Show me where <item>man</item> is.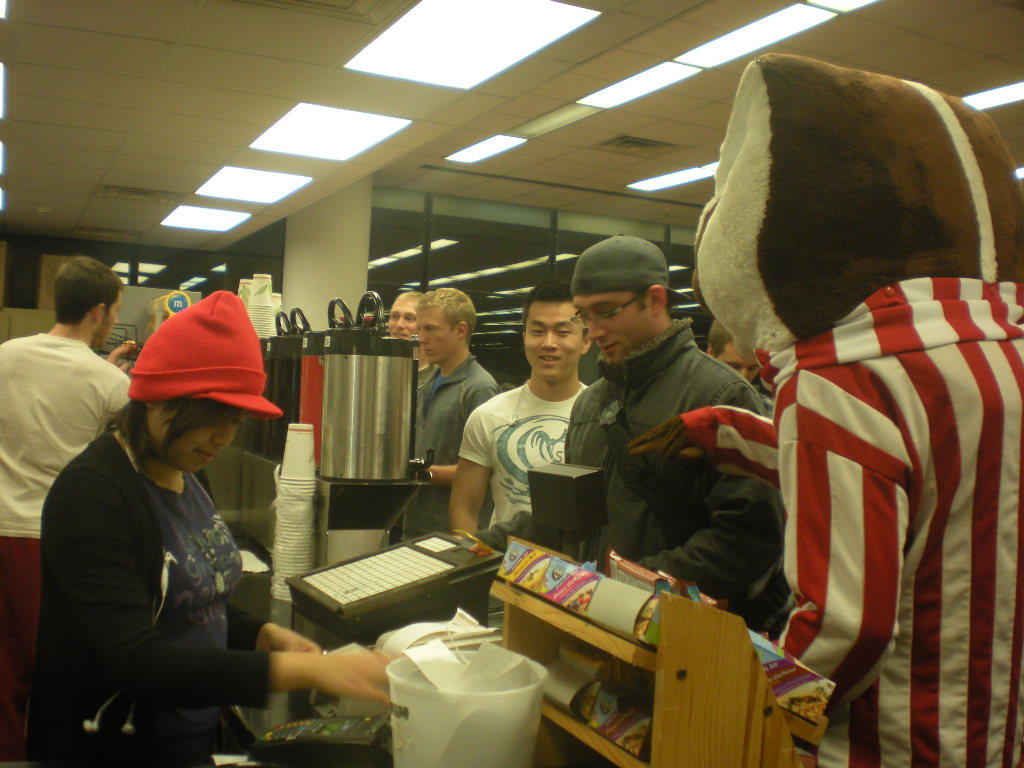
<item>man</item> is at detection(700, 316, 782, 423).
